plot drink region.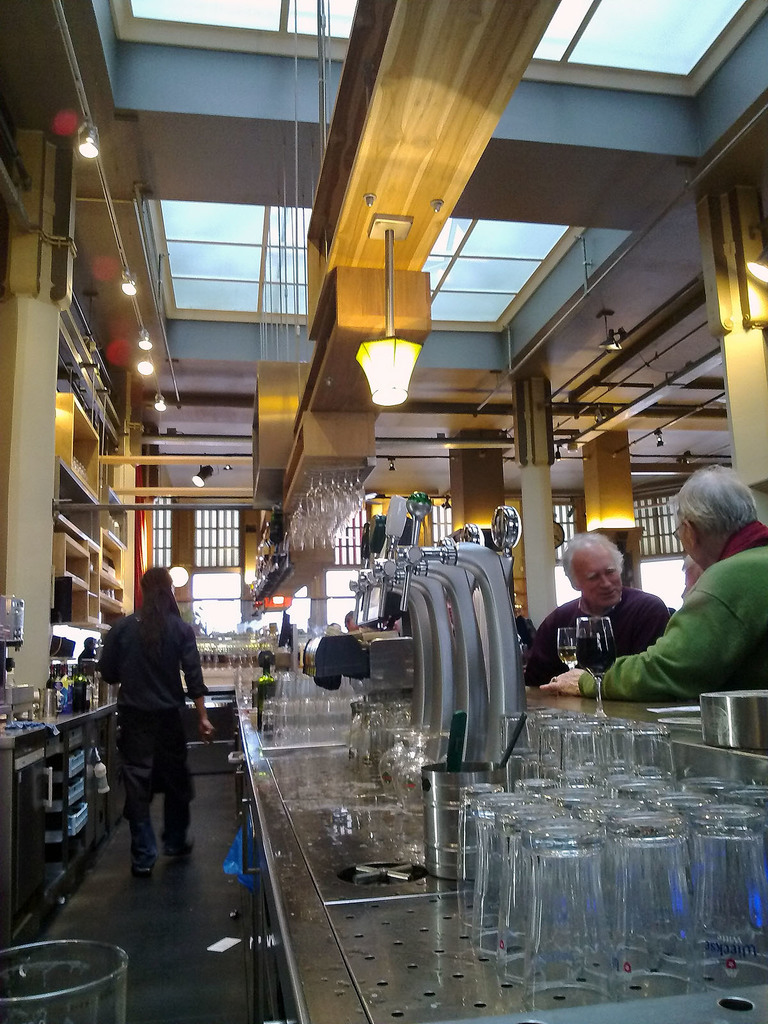
Plotted at [255,657,276,729].
